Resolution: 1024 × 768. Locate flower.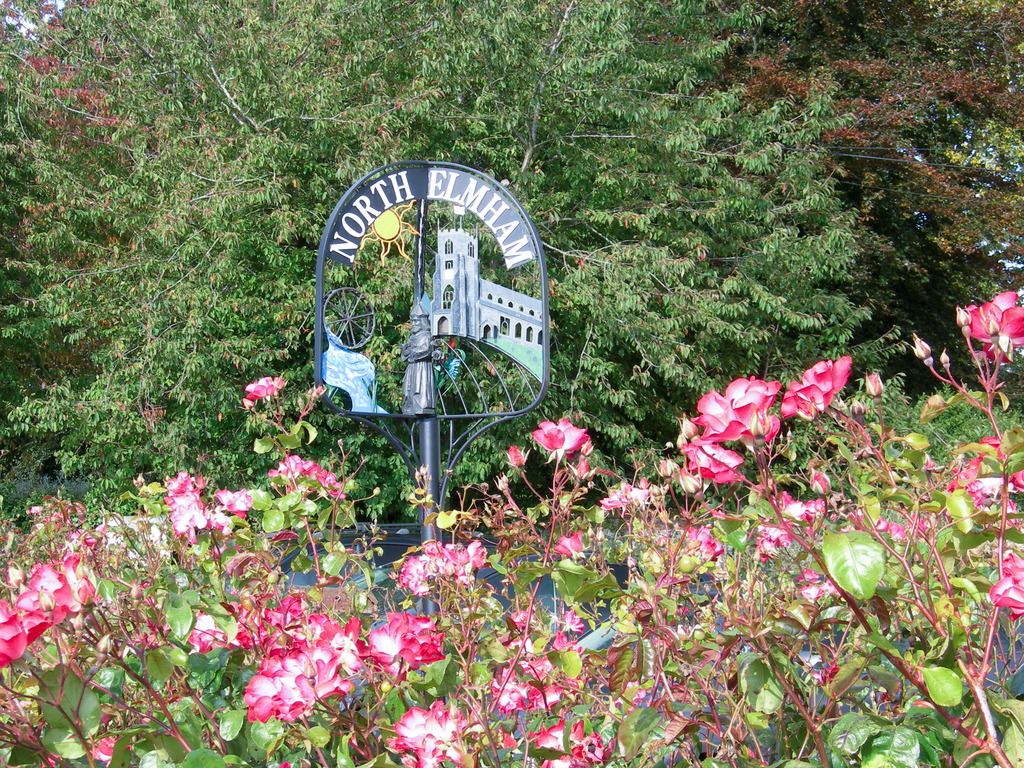
box(872, 506, 927, 550).
